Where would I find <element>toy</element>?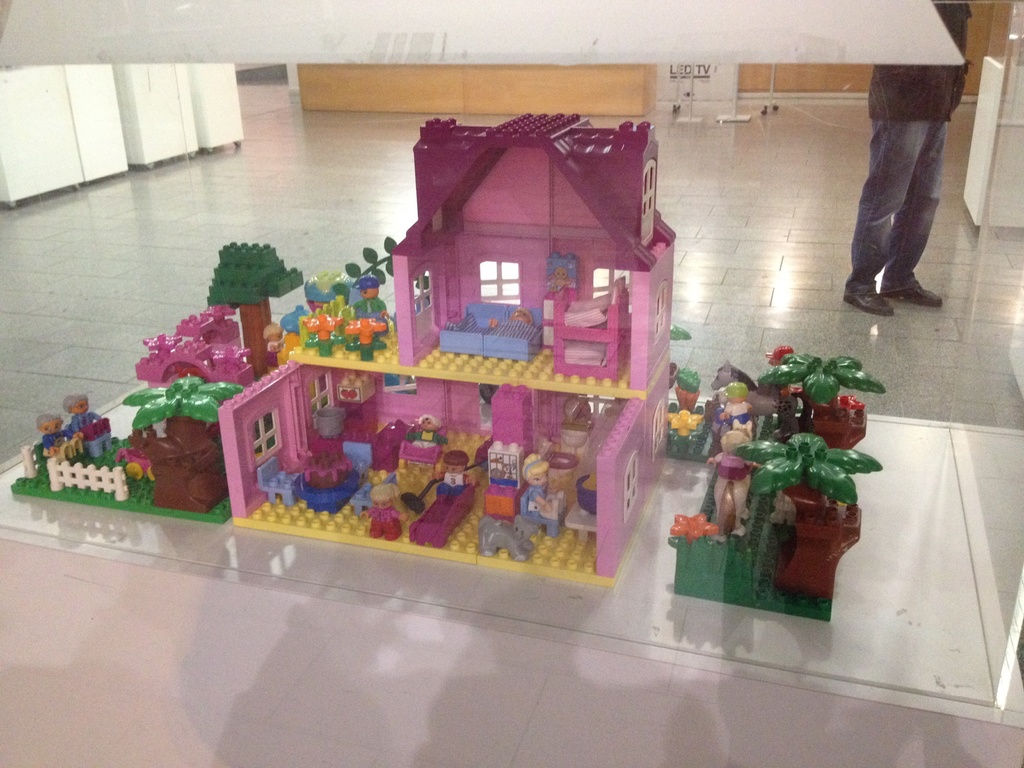
At (left=61, top=390, right=108, bottom=439).
